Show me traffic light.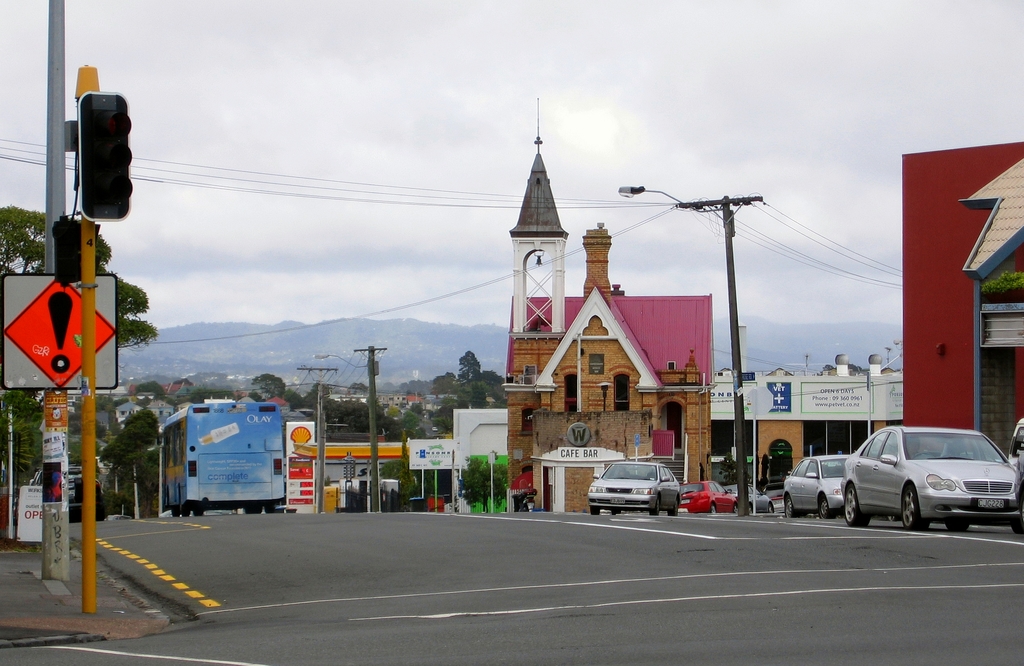
traffic light is here: <bbox>51, 213, 81, 285</bbox>.
